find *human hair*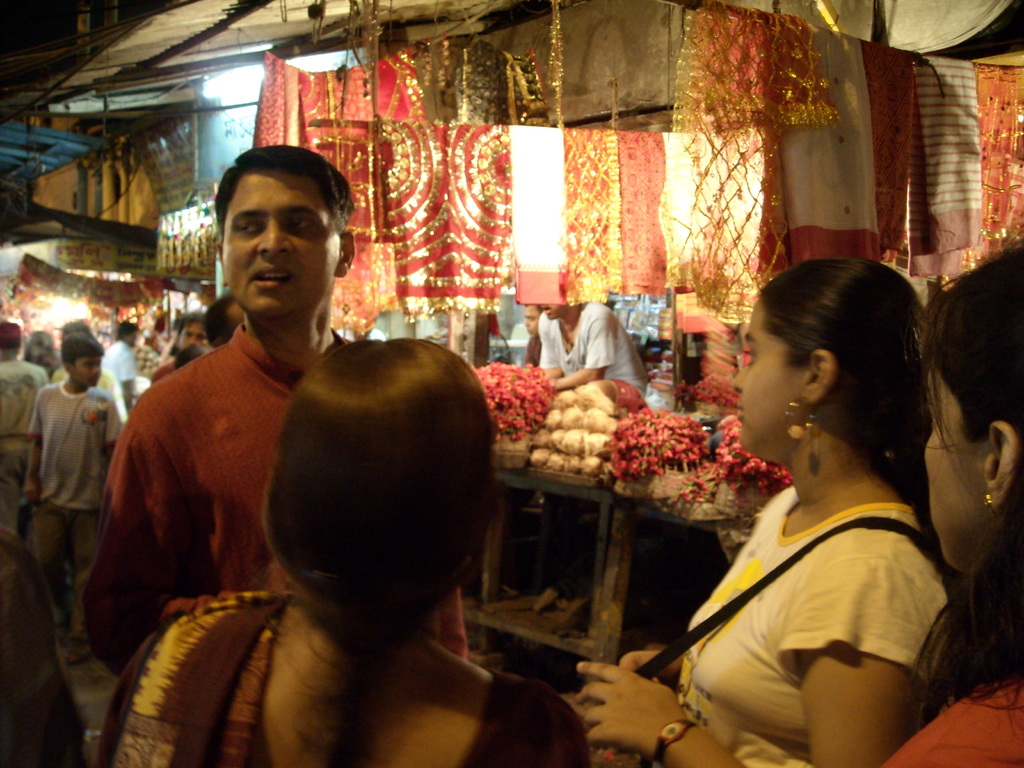
box=[199, 294, 234, 341]
